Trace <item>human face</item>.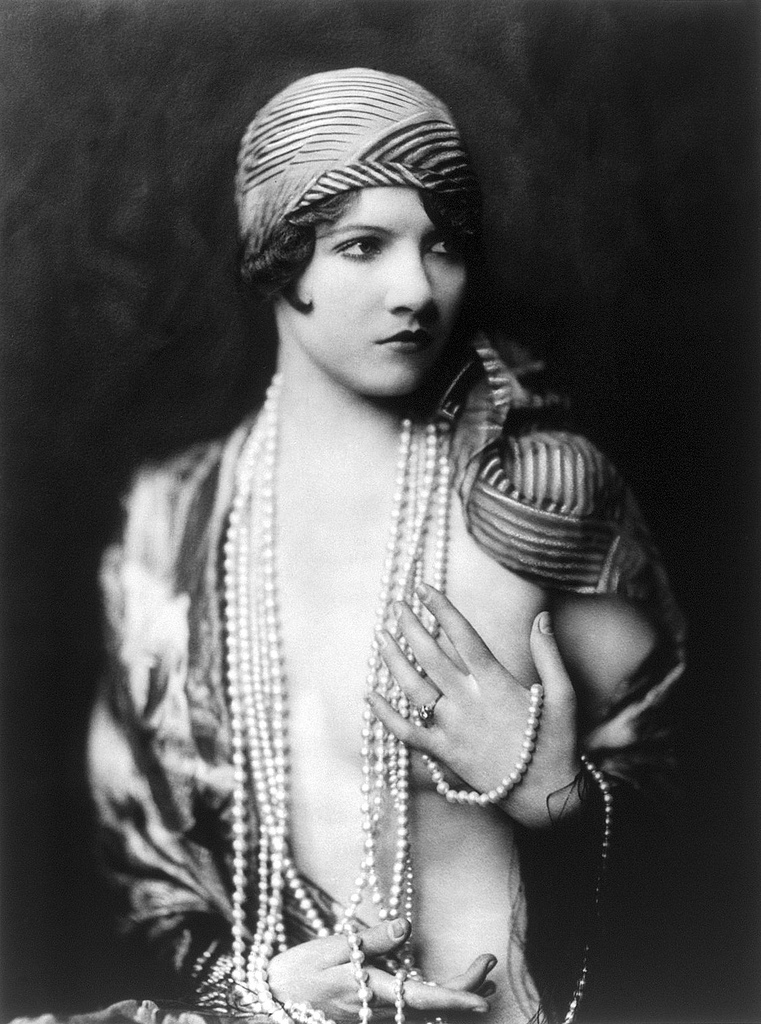
Traced to bbox(289, 180, 470, 398).
